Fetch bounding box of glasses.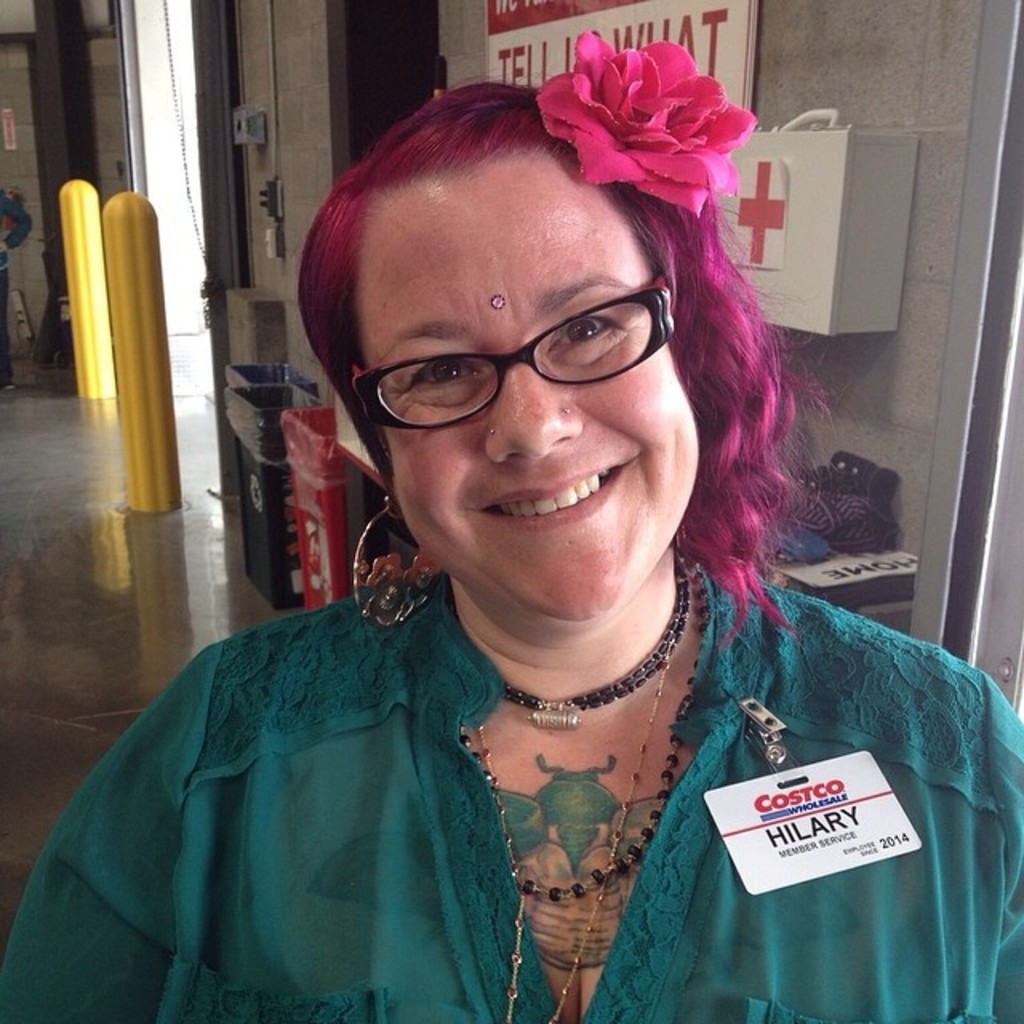
Bbox: locate(331, 280, 710, 406).
